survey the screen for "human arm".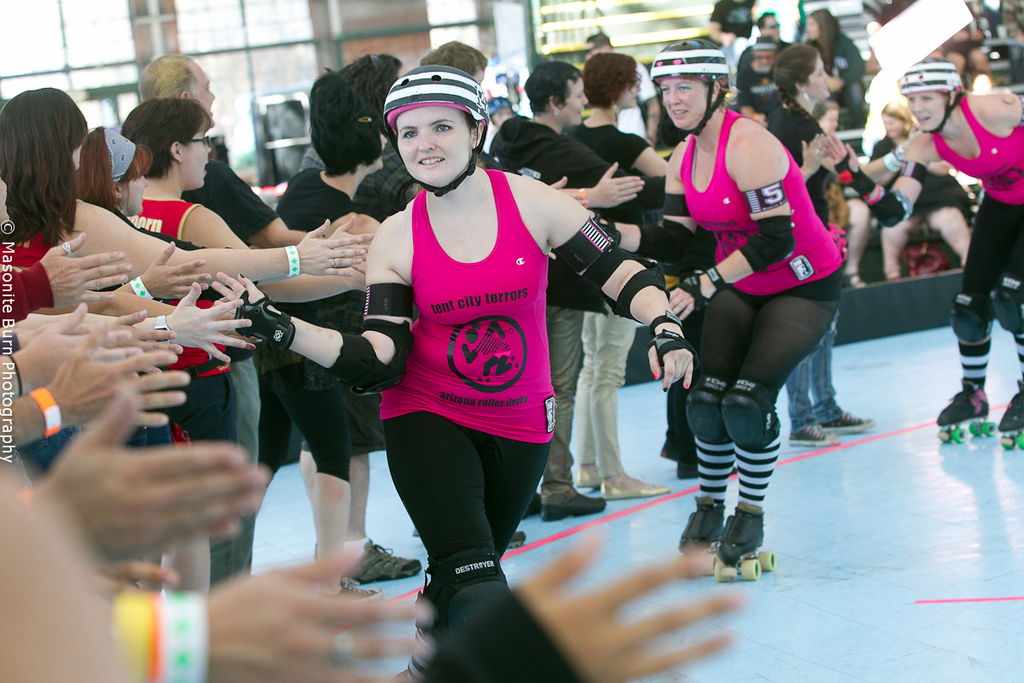
Survey found: (823,131,940,229).
